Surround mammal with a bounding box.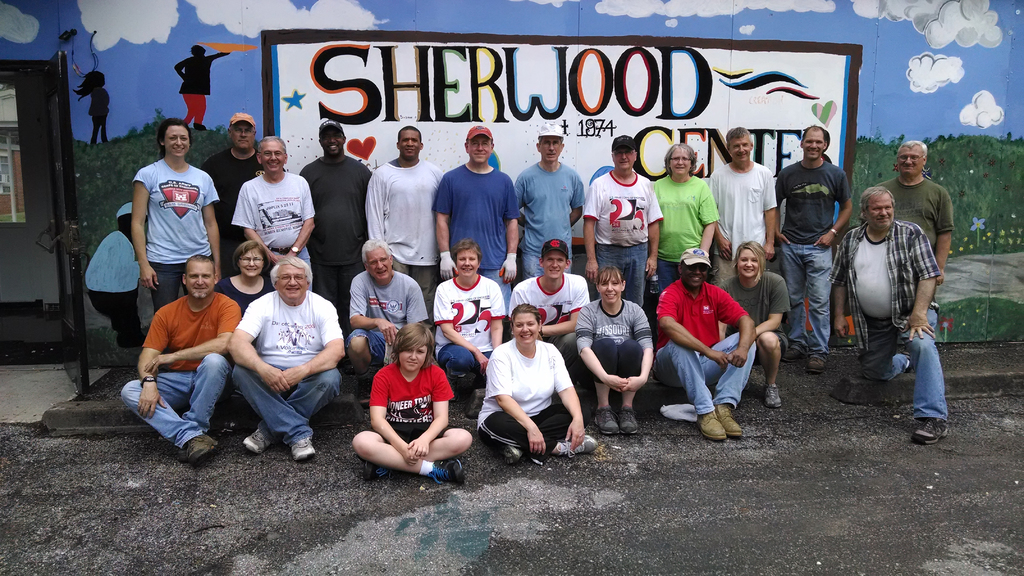
box(576, 265, 656, 435).
